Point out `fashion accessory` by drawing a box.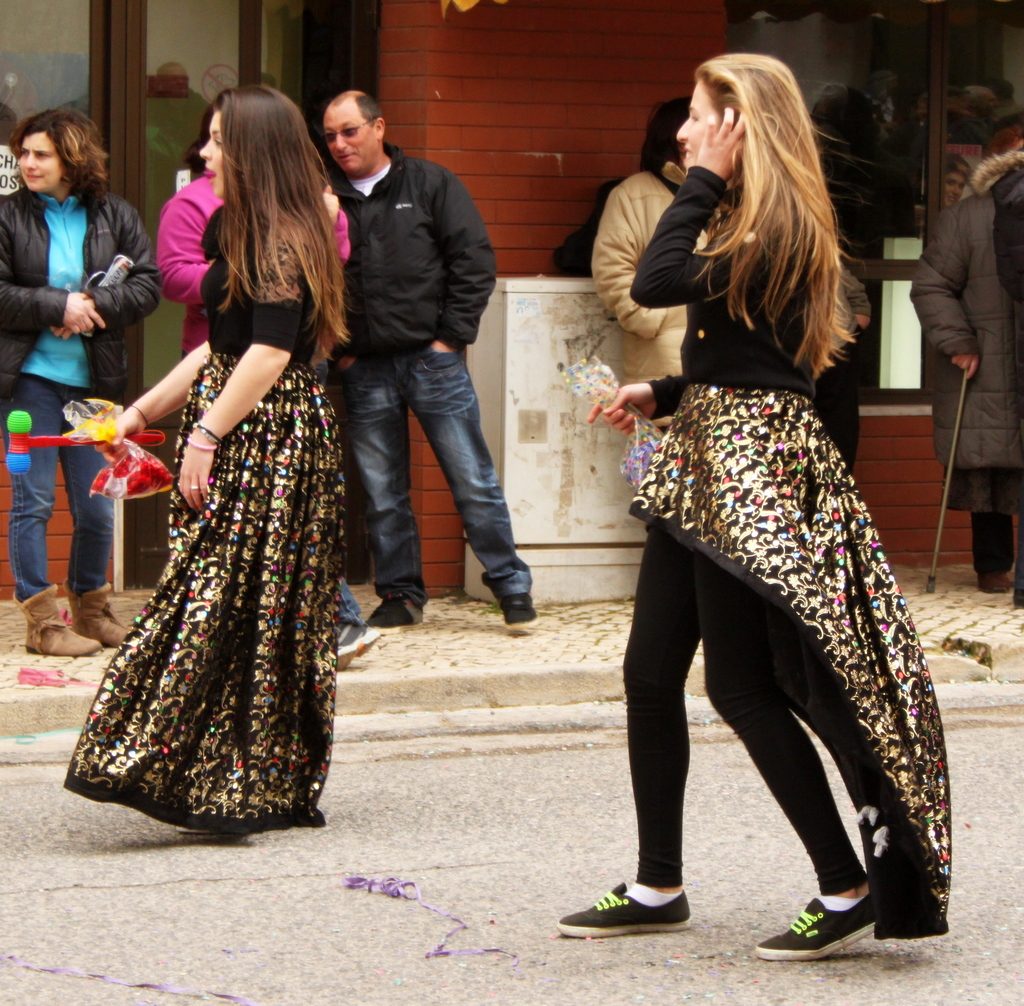
bbox=(188, 439, 219, 444).
